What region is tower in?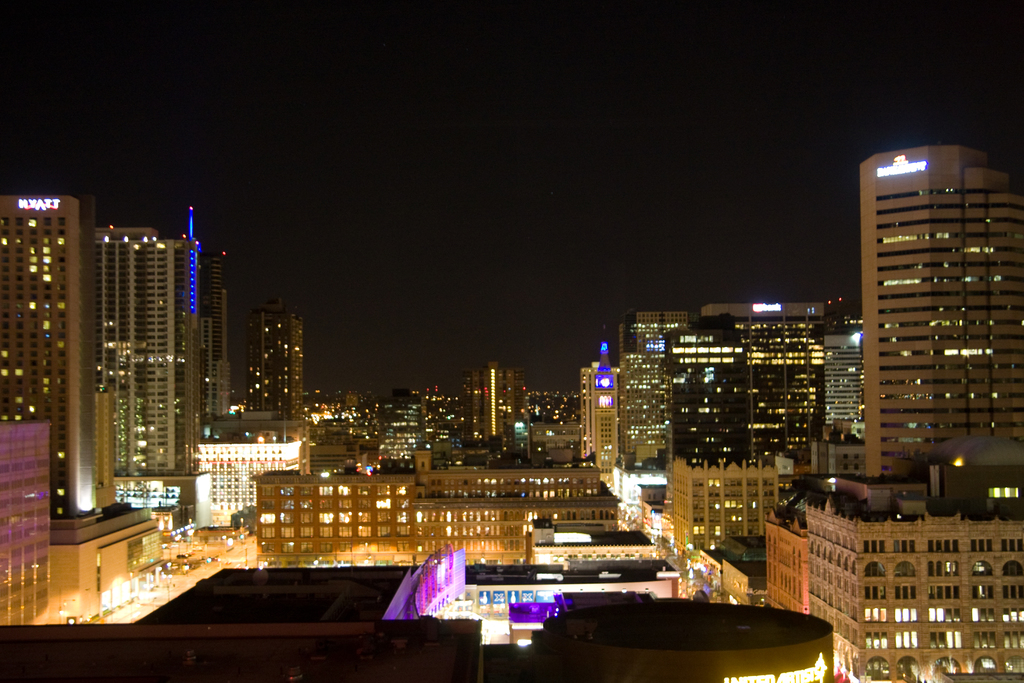
l=0, t=193, r=106, b=516.
